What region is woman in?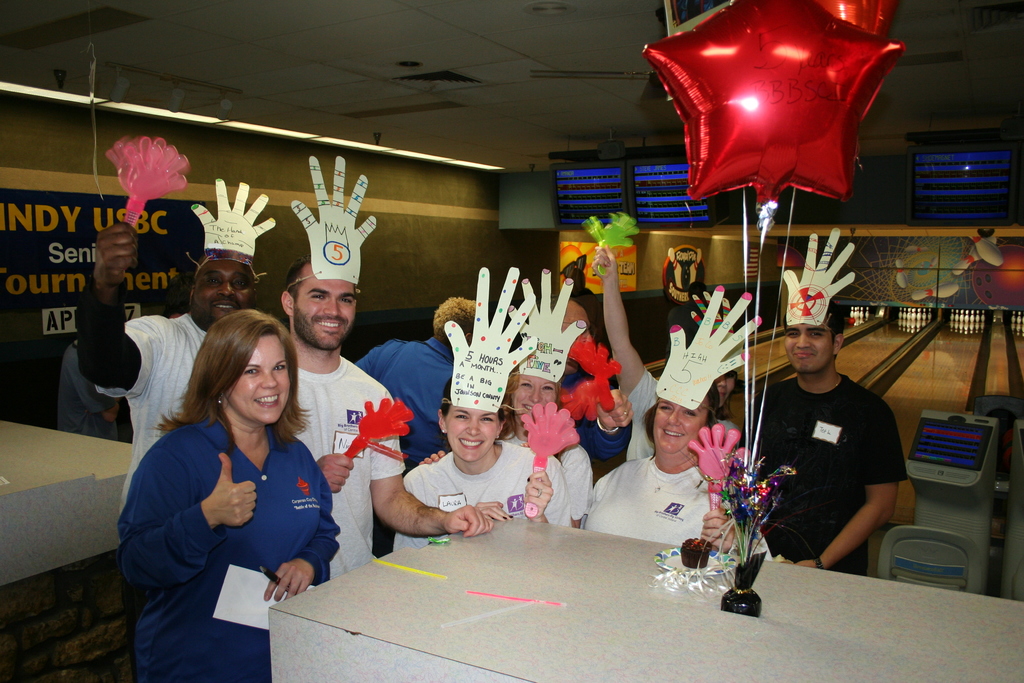
crop(413, 364, 594, 531).
